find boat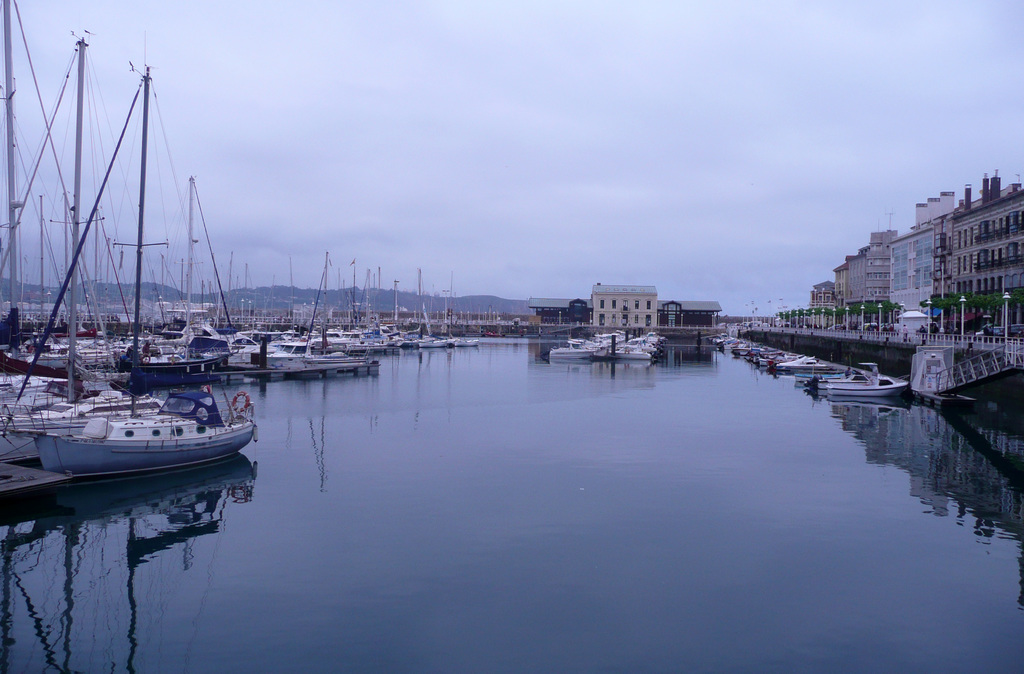
l=568, t=337, r=604, b=354
